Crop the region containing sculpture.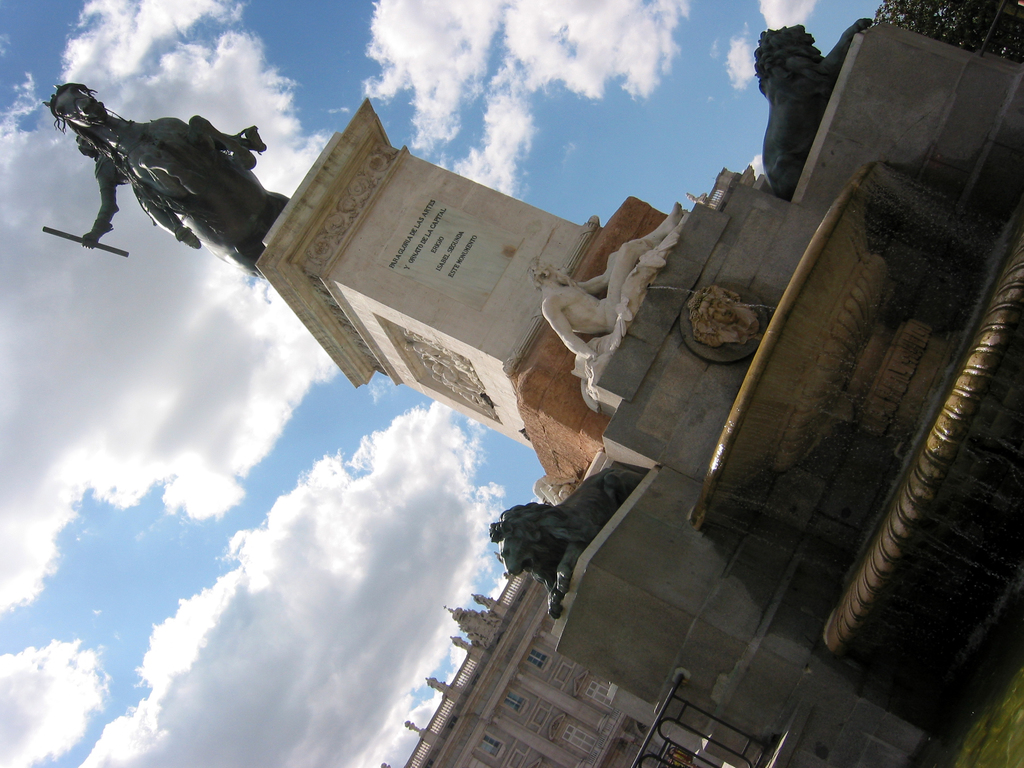
Crop region: rect(524, 196, 694, 391).
